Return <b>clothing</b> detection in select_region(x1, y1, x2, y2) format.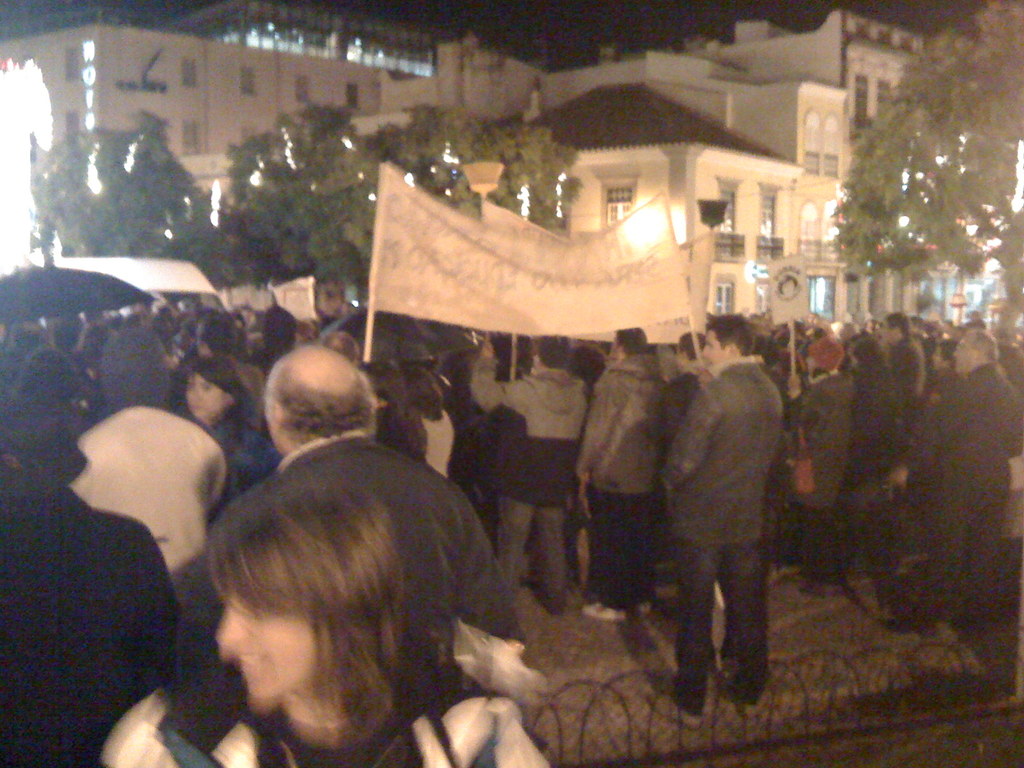
select_region(204, 421, 282, 538).
